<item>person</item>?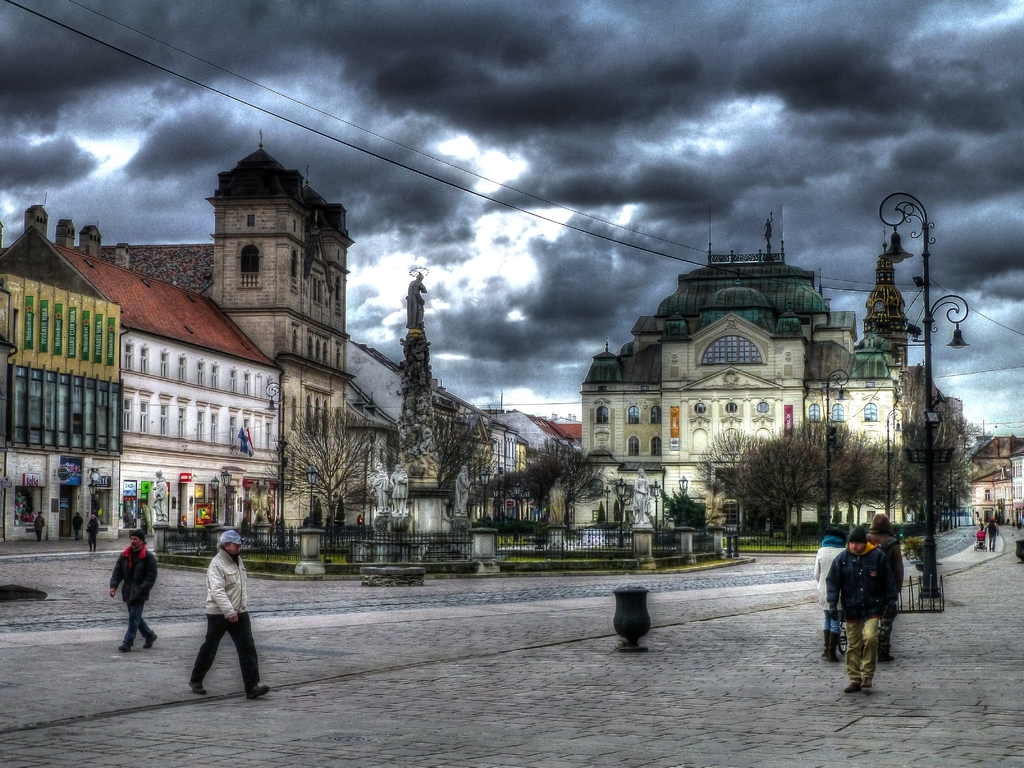
left=972, top=527, right=980, bottom=541
